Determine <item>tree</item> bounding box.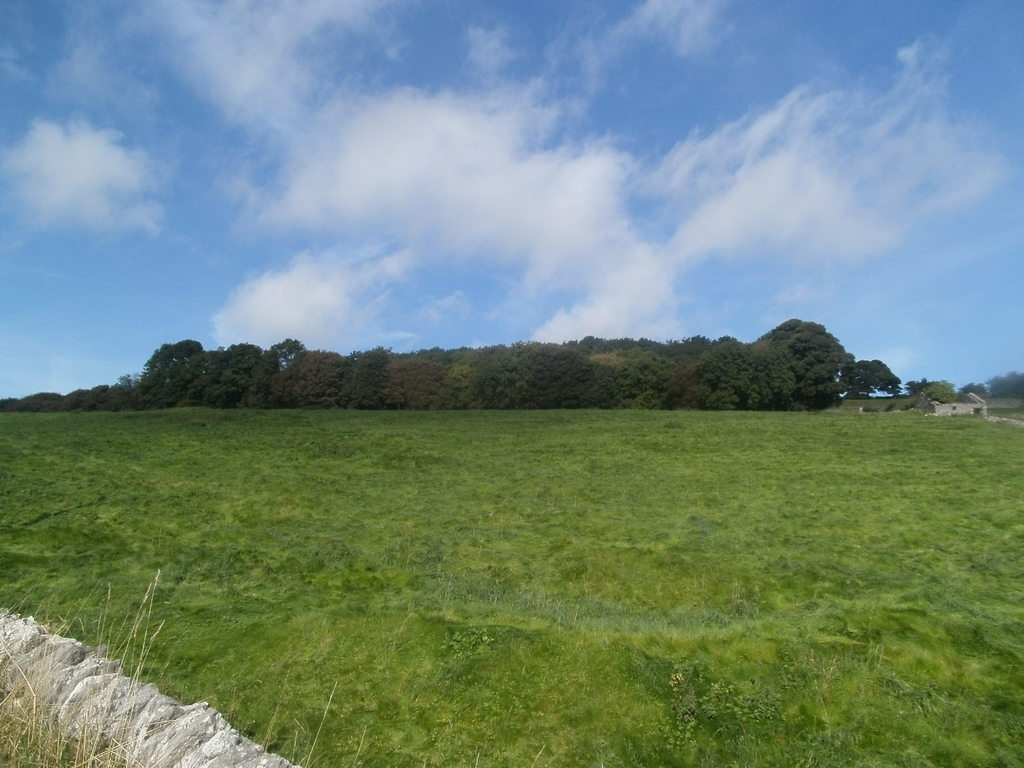
Determined: region(752, 310, 863, 392).
